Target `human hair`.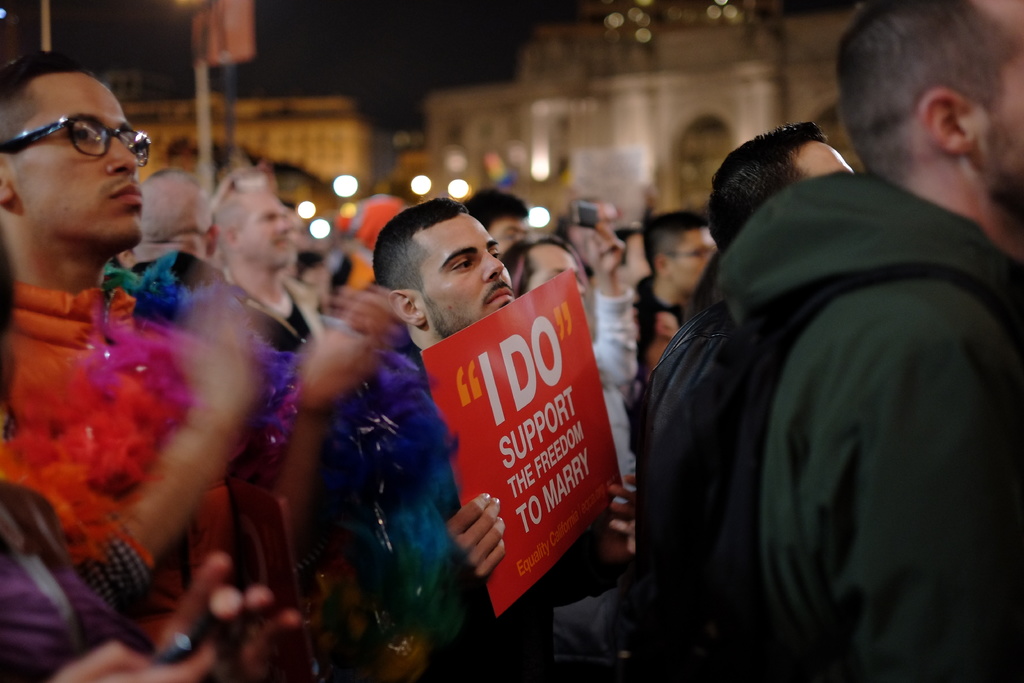
Target region: bbox=(462, 187, 530, 235).
